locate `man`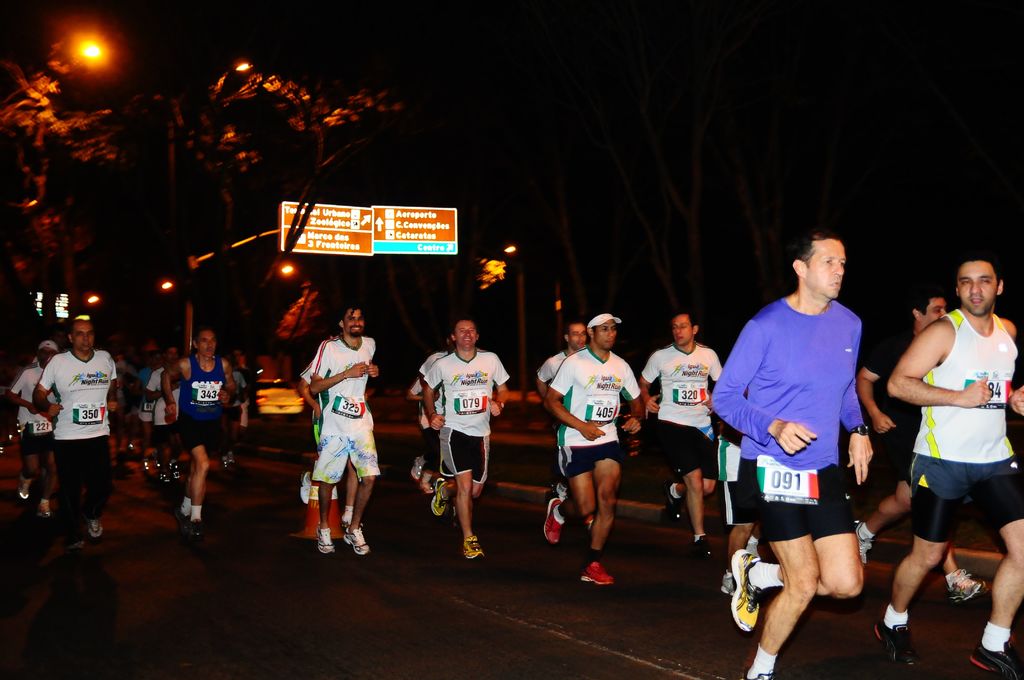
box(297, 320, 362, 529)
